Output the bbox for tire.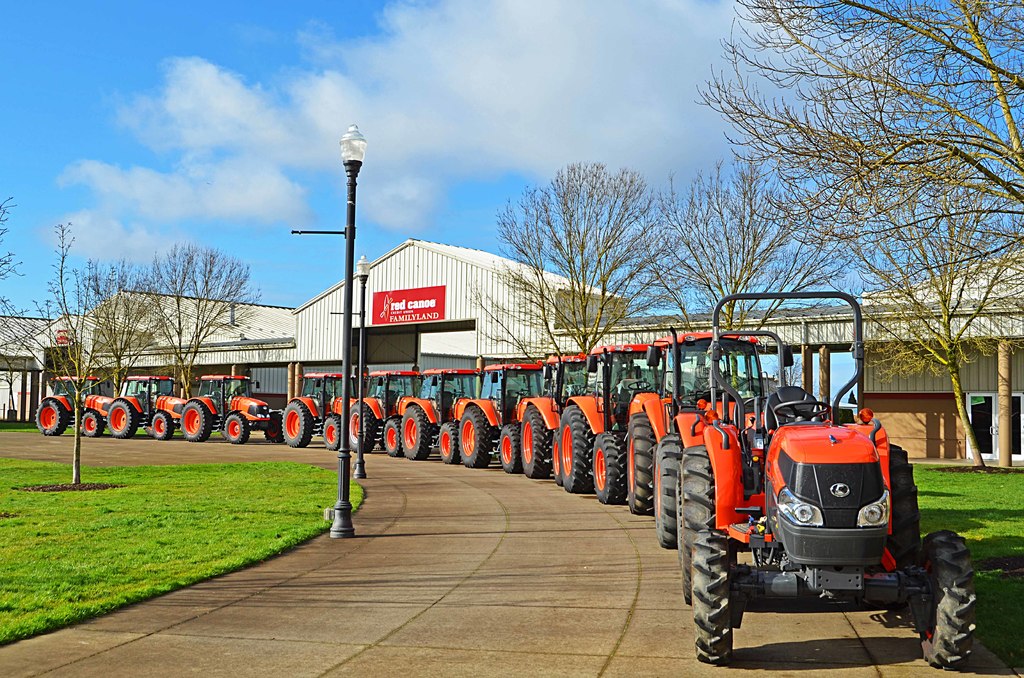
<bbox>558, 404, 595, 494</bbox>.
